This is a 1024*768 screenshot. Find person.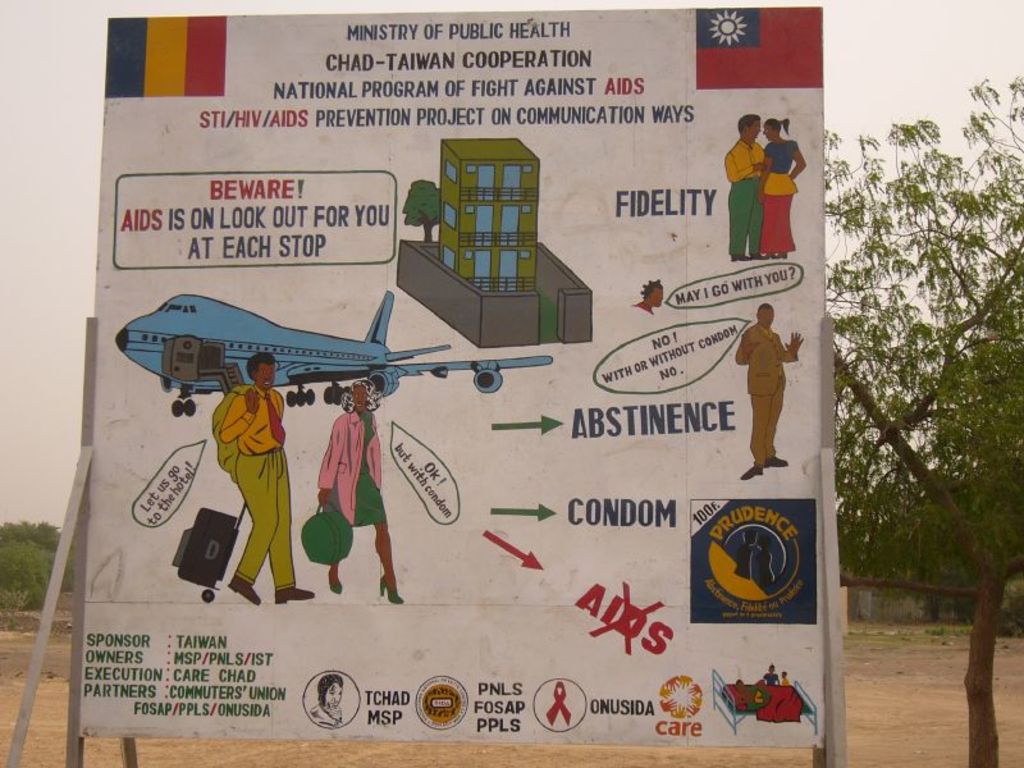
Bounding box: locate(210, 352, 316, 607).
